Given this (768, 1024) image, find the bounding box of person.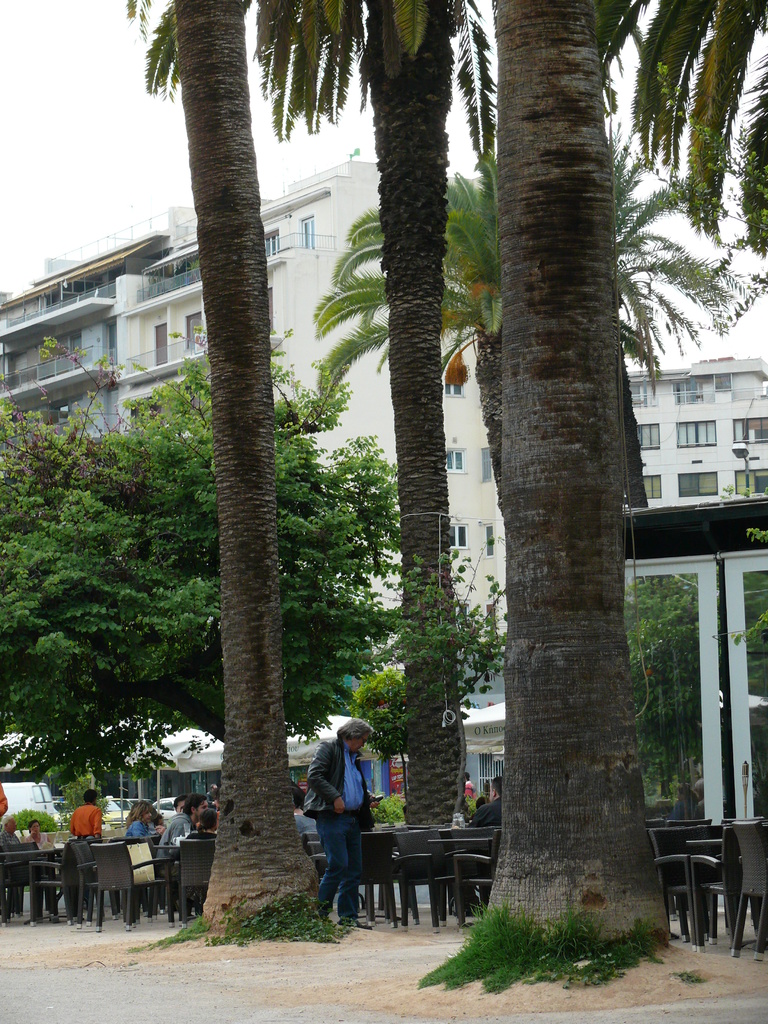
{"left": 466, "top": 777, "right": 501, "bottom": 828}.
